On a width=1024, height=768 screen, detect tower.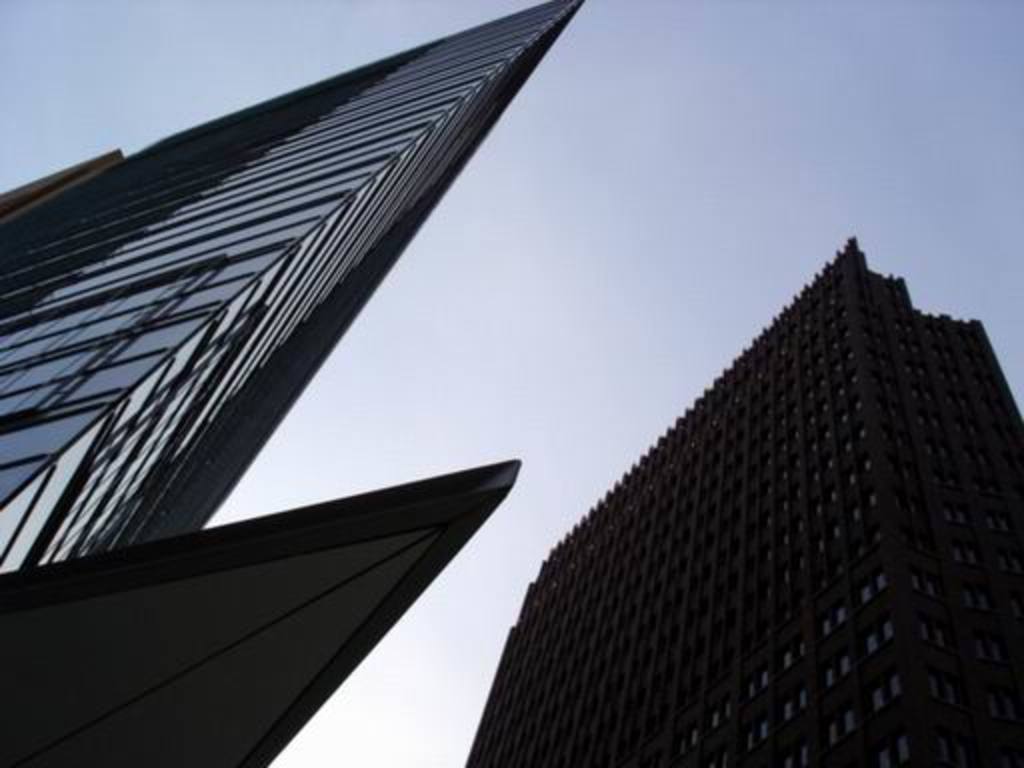
x1=0, y1=0, x2=592, y2=578.
